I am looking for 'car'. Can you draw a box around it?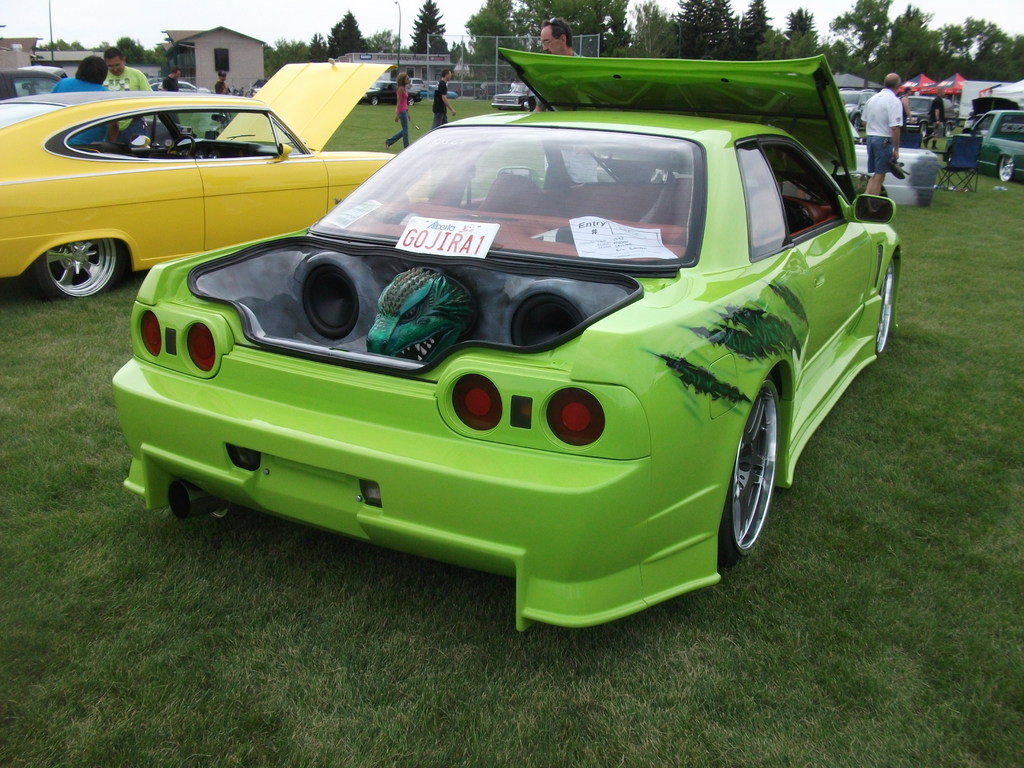
Sure, the bounding box is {"left": 895, "top": 94, "right": 946, "bottom": 159}.
